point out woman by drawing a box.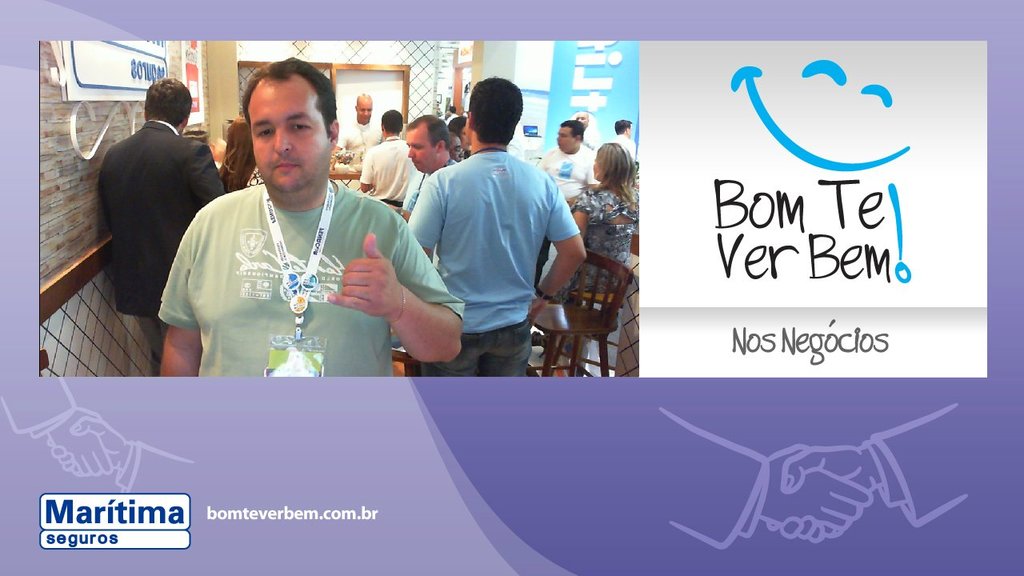
l=577, t=128, r=640, b=310.
